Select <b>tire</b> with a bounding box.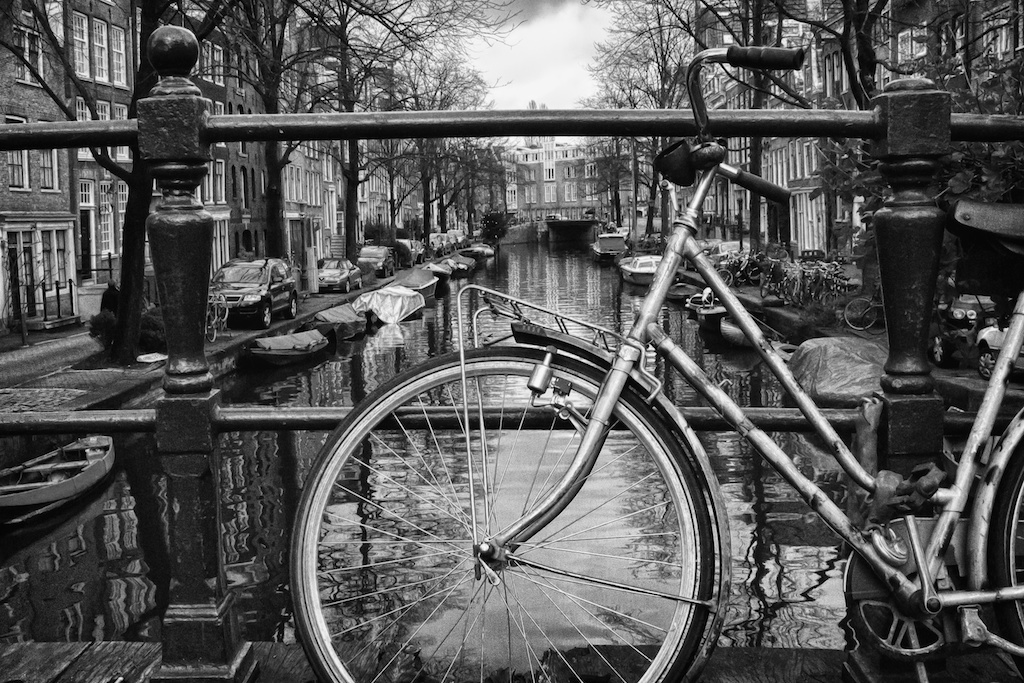
bbox=(355, 275, 363, 289).
